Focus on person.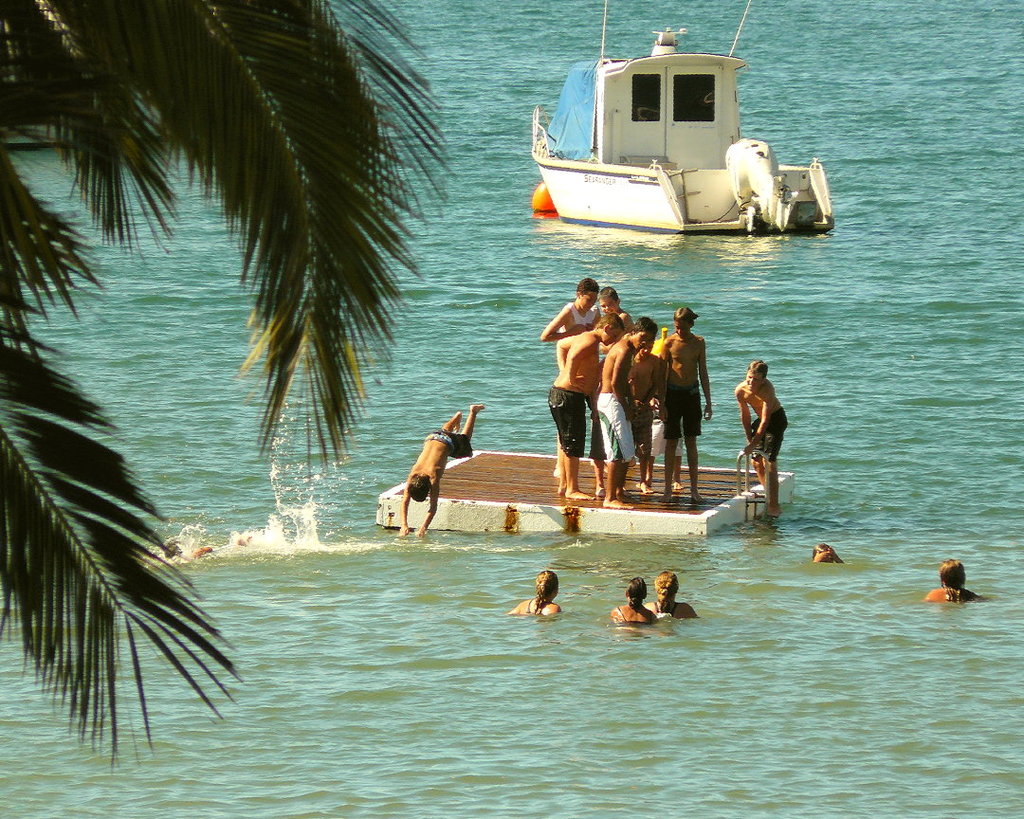
Focused at <region>397, 398, 492, 544</region>.
